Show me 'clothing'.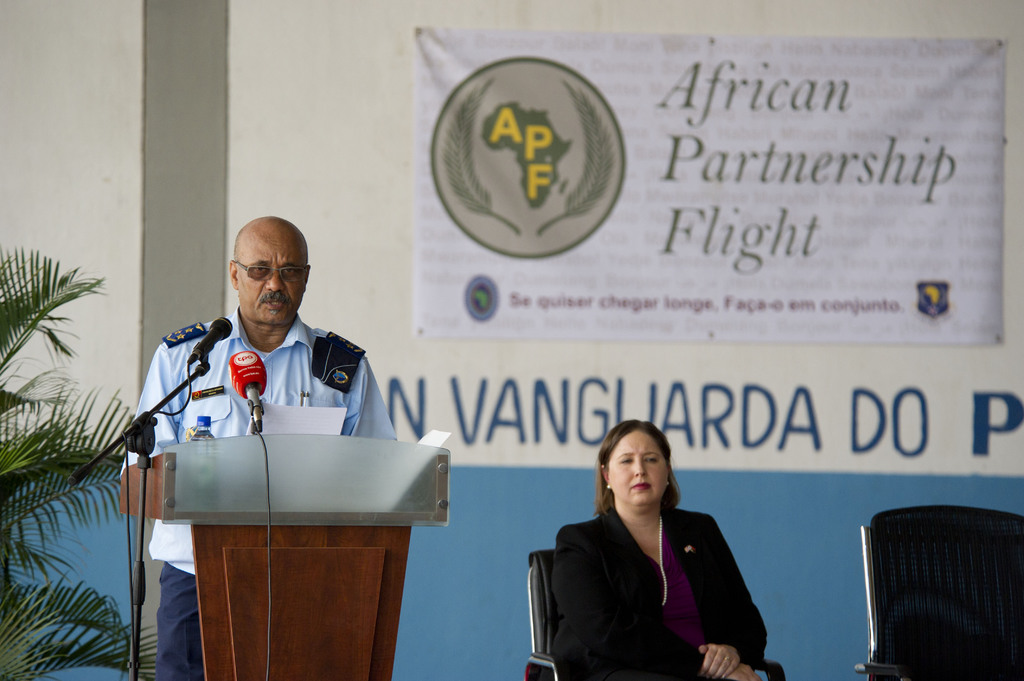
'clothing' is here: (123, 308, 397, 680).
